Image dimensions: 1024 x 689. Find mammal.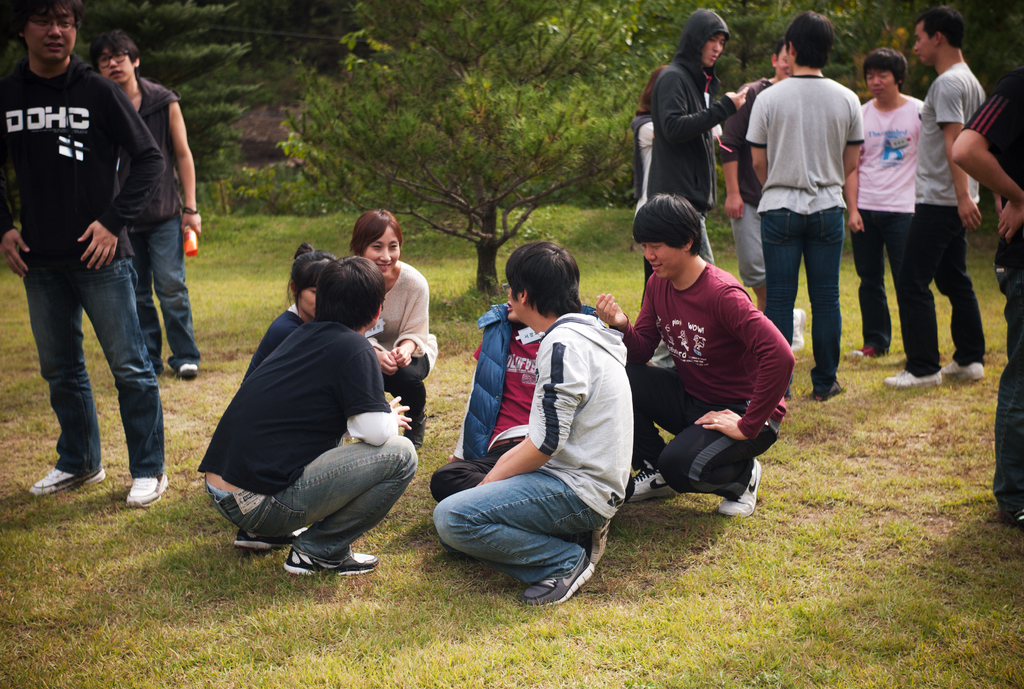
(0,0,167,512).
